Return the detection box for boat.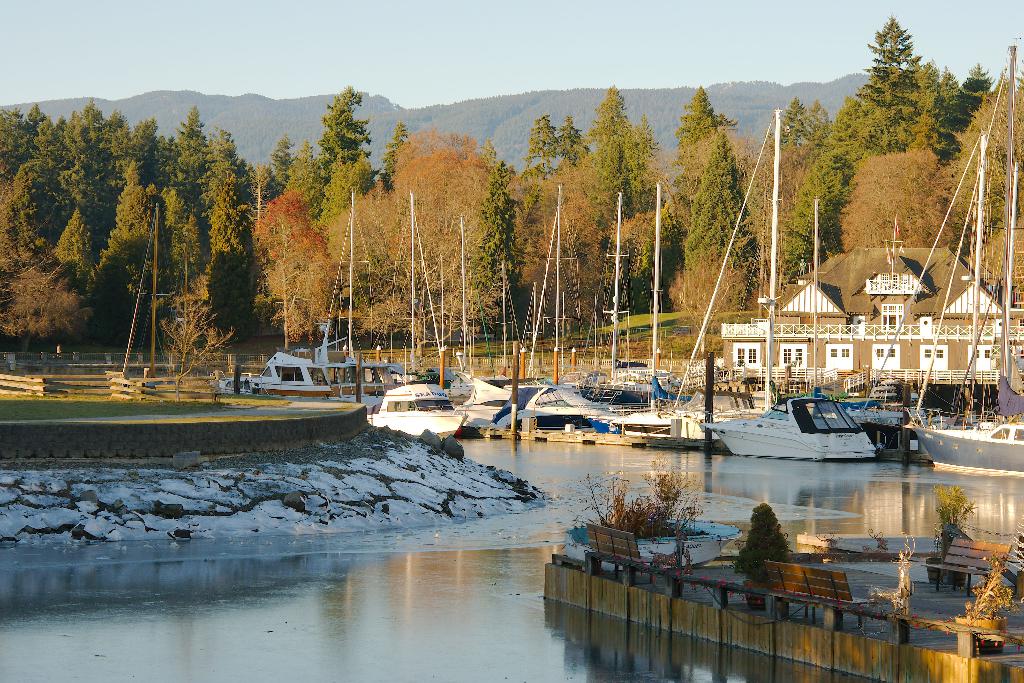
(589, 178, 706, 440).
